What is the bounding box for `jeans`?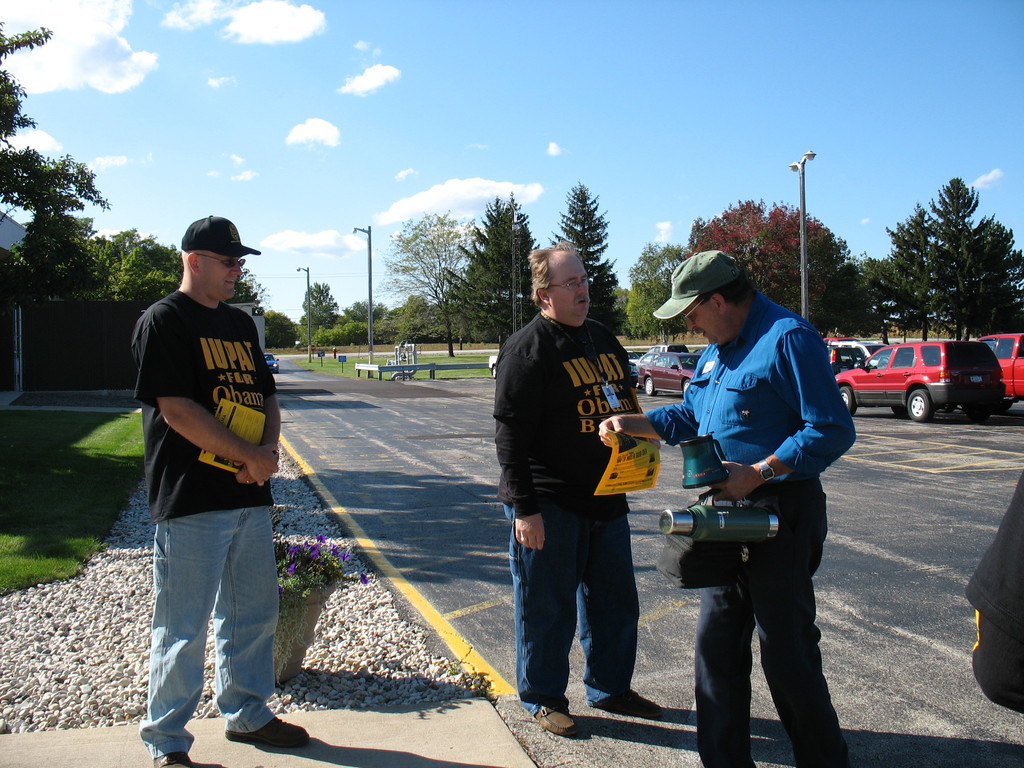
pyautogui.locateOnScreen(140, 502, 284, 749).
